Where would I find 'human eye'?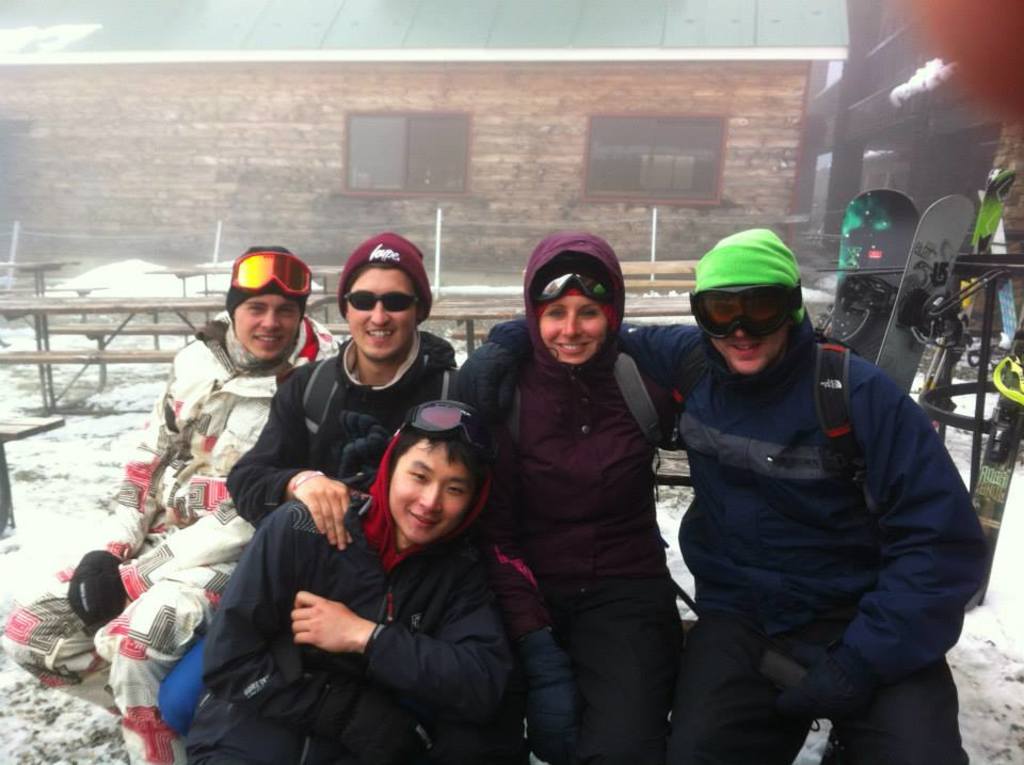
At (543,309,565,320).
